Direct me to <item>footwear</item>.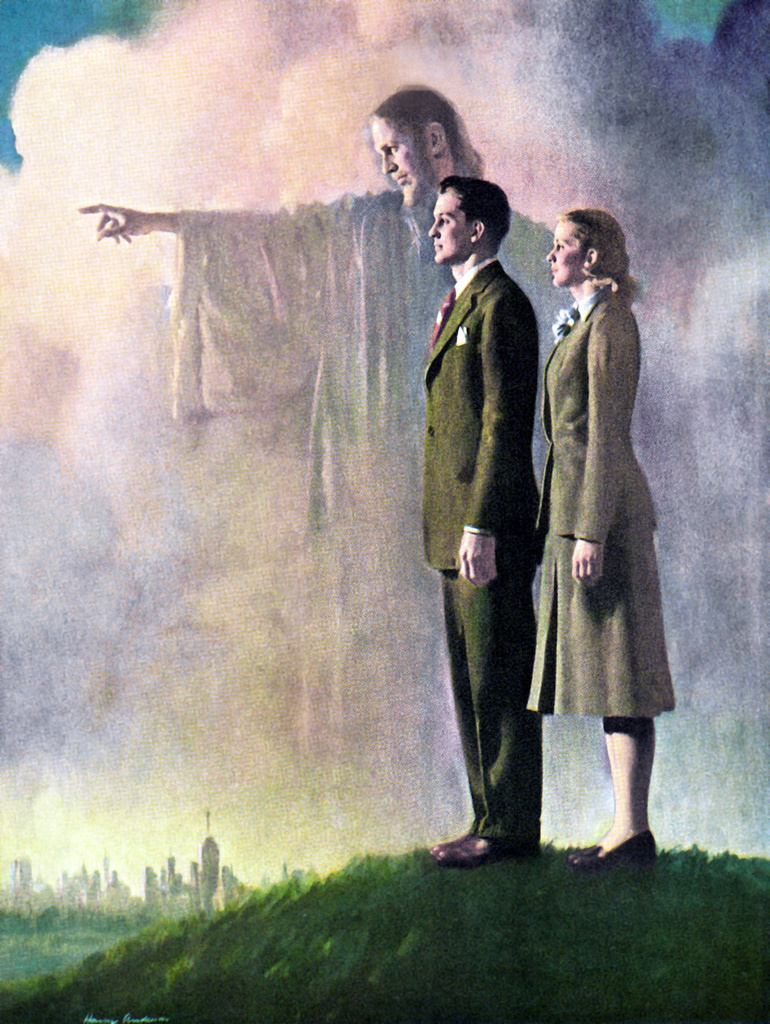
Direction: {"x1": 573, "y1": 830, "x2": 670, "y2": 870}.
